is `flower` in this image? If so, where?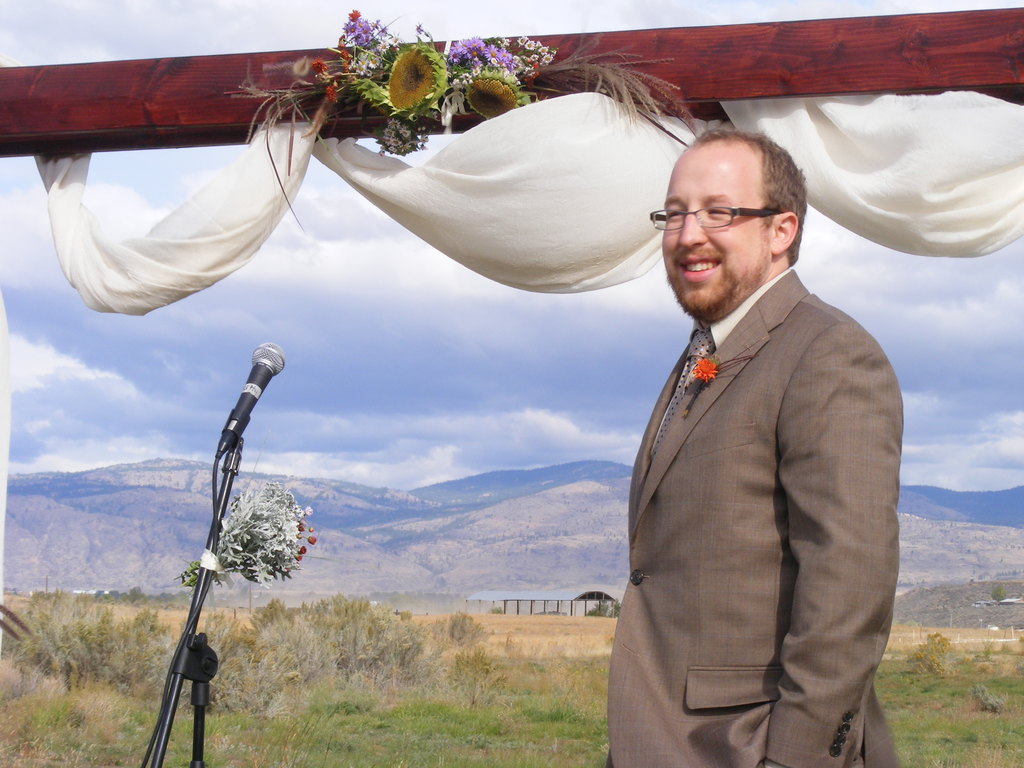
Yes, at rect(308, 535, 317, 546).
